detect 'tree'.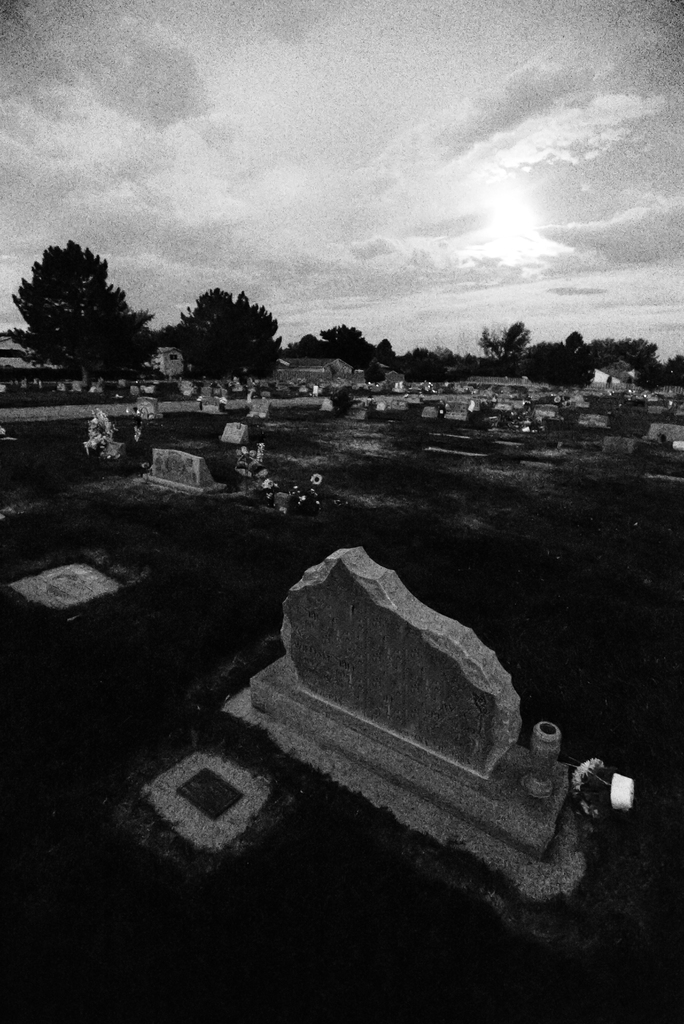
Detected at (x1=163, y1=284, x2=279, y2=385).
